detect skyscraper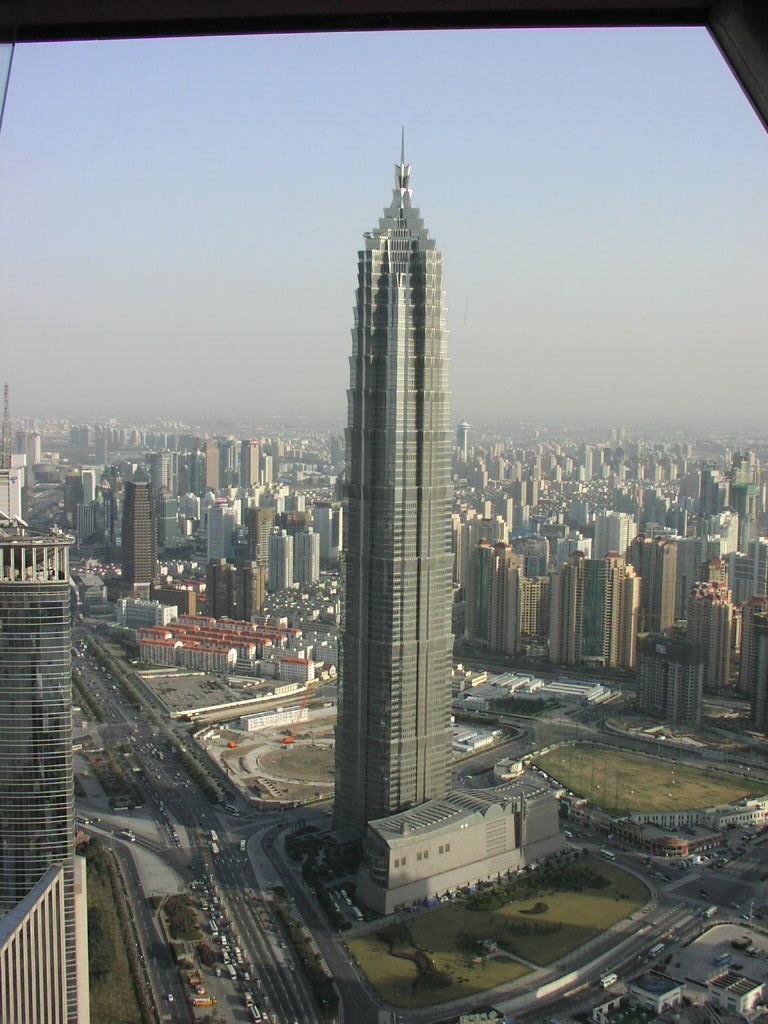
Rect(119, 479, 158, 599)
